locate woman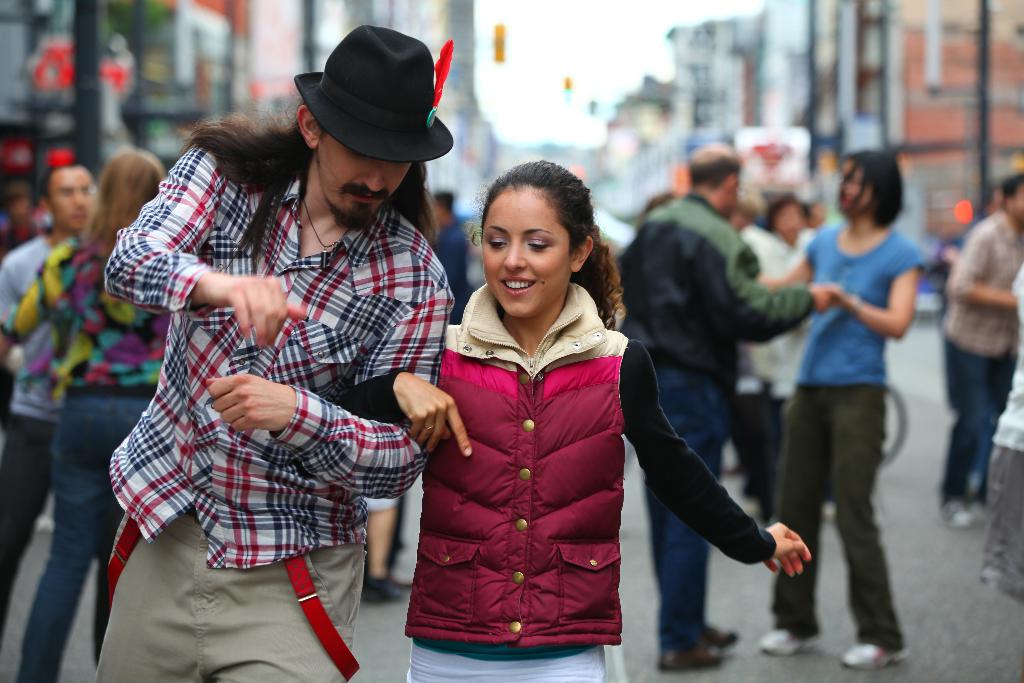
[x1=8, y1=147, x2=166, y2=681]
